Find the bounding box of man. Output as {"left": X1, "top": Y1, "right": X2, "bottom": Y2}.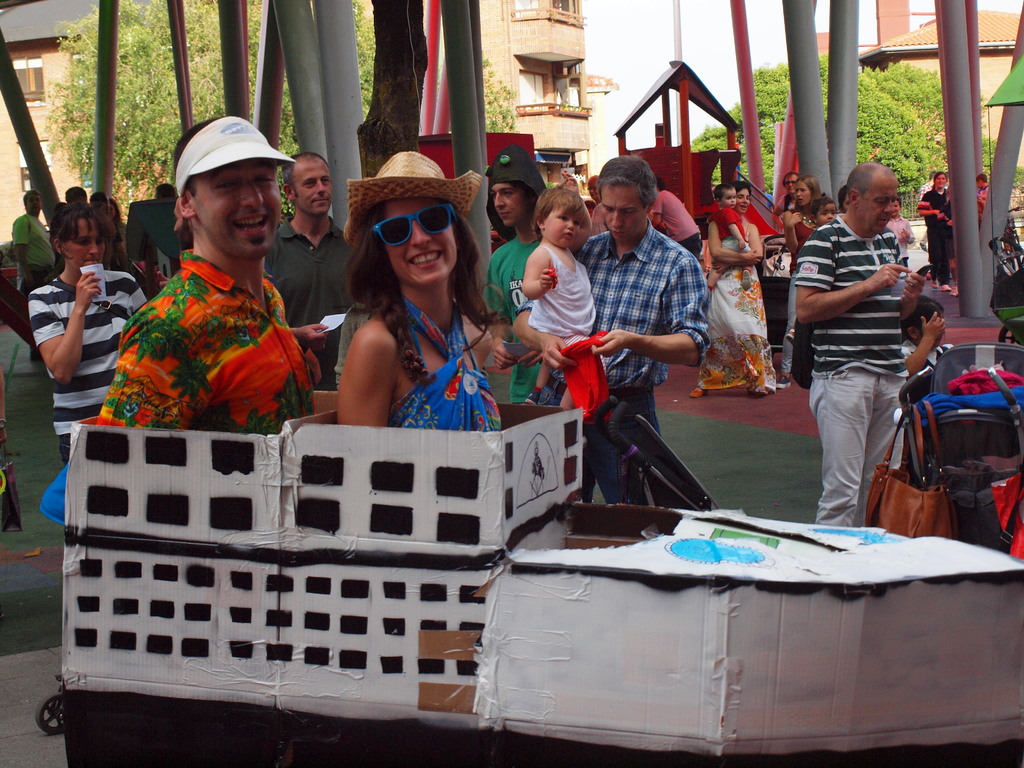
{"left": 912, "top": 169, "right": 936, "bottom": 252}.
